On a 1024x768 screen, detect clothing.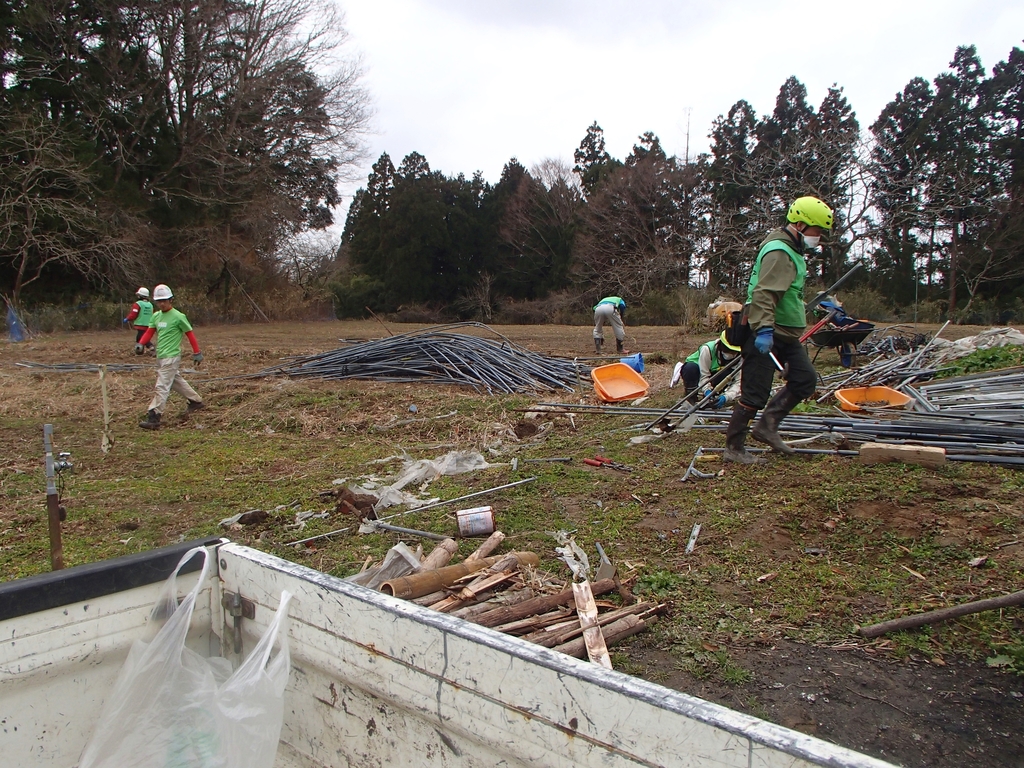
l=116, t=284, r=196, b=399.
